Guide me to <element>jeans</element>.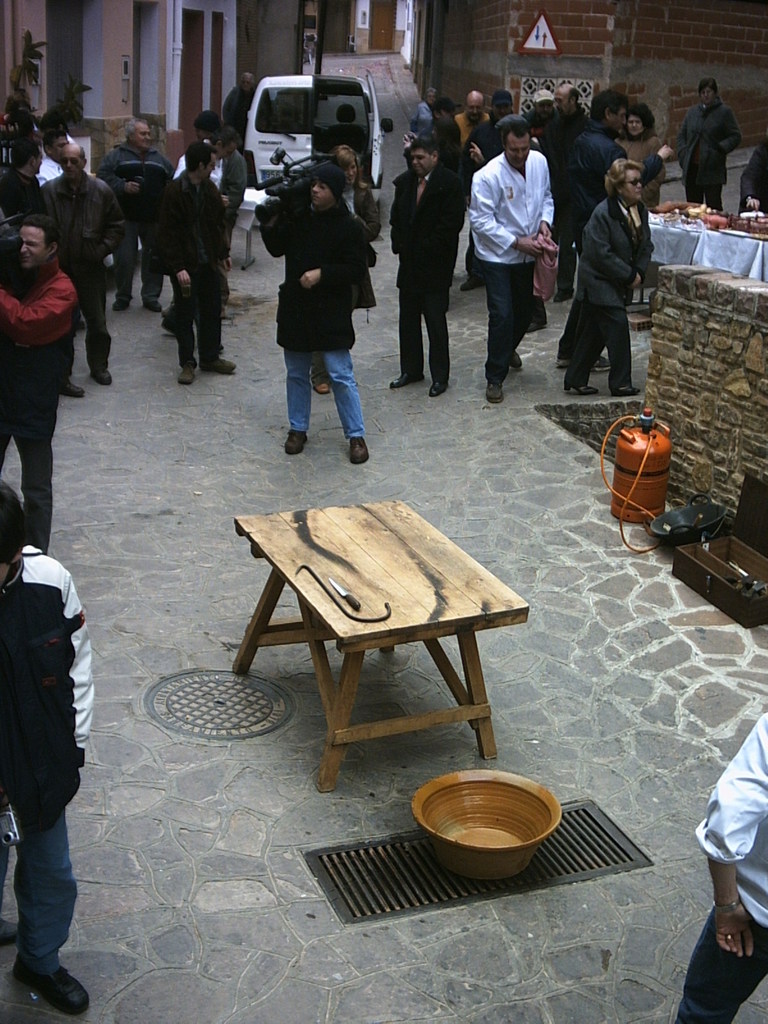
Guidance: detection(286, 338, 376, 431).
